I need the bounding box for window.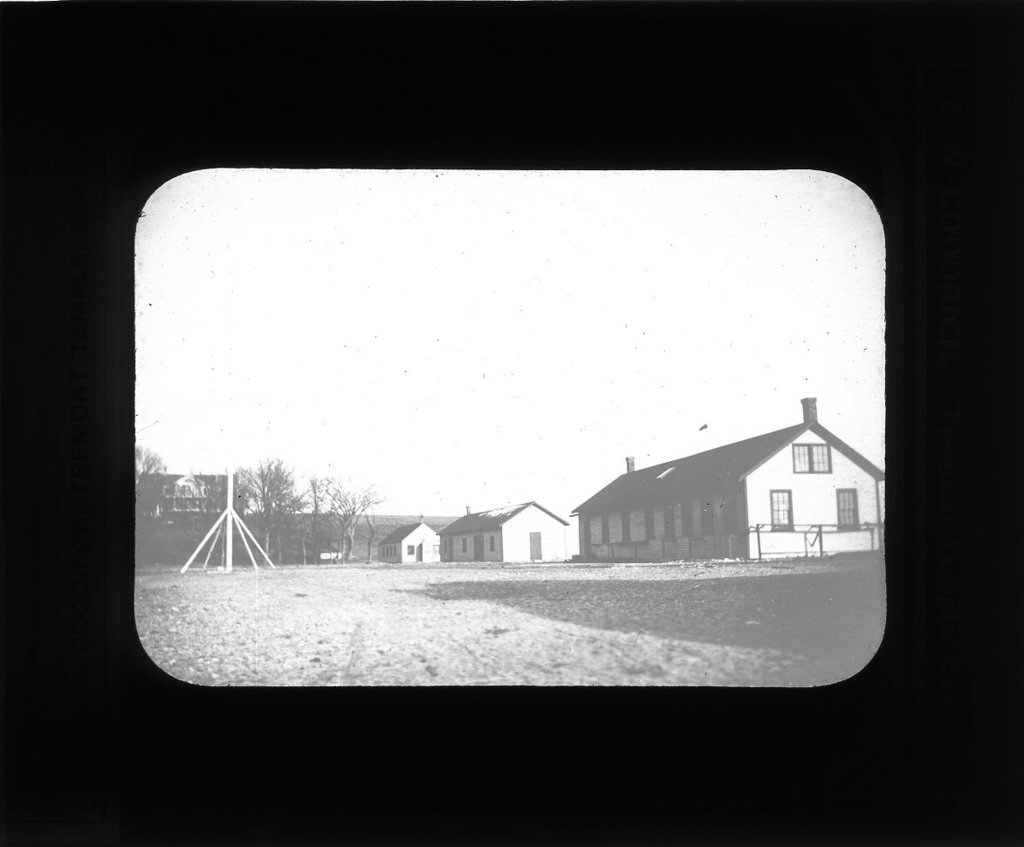
Here it is: crop(439, 541, 448, 553).
